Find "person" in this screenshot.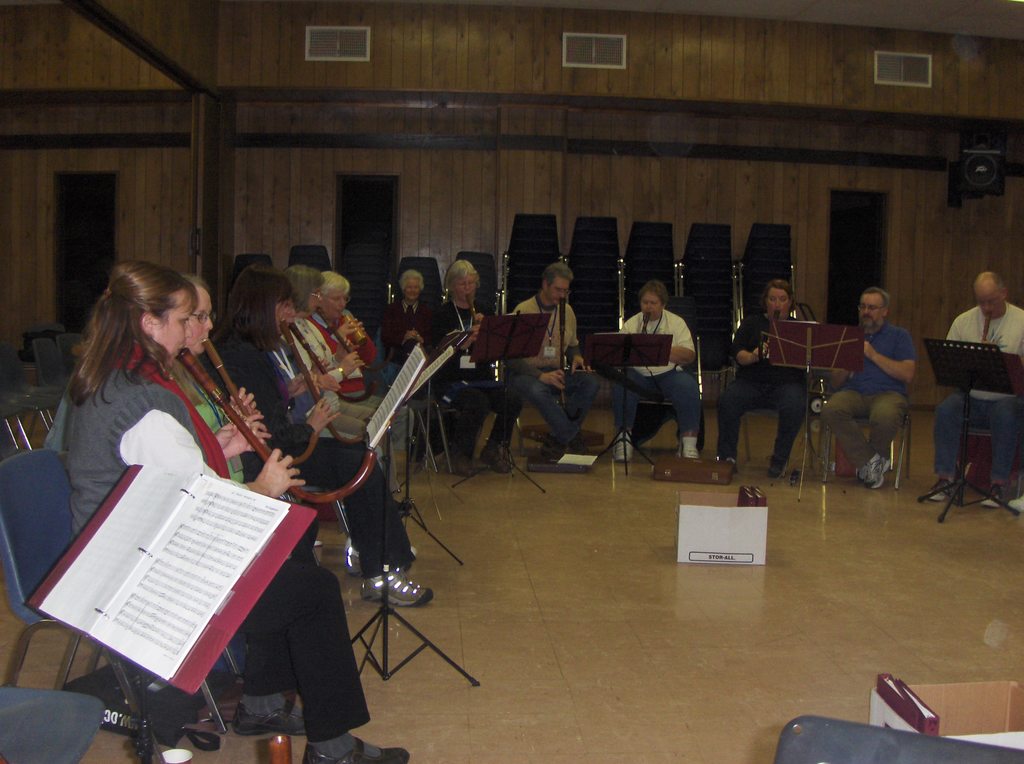
The bounding box for "person" is 910:261:1023:498.
